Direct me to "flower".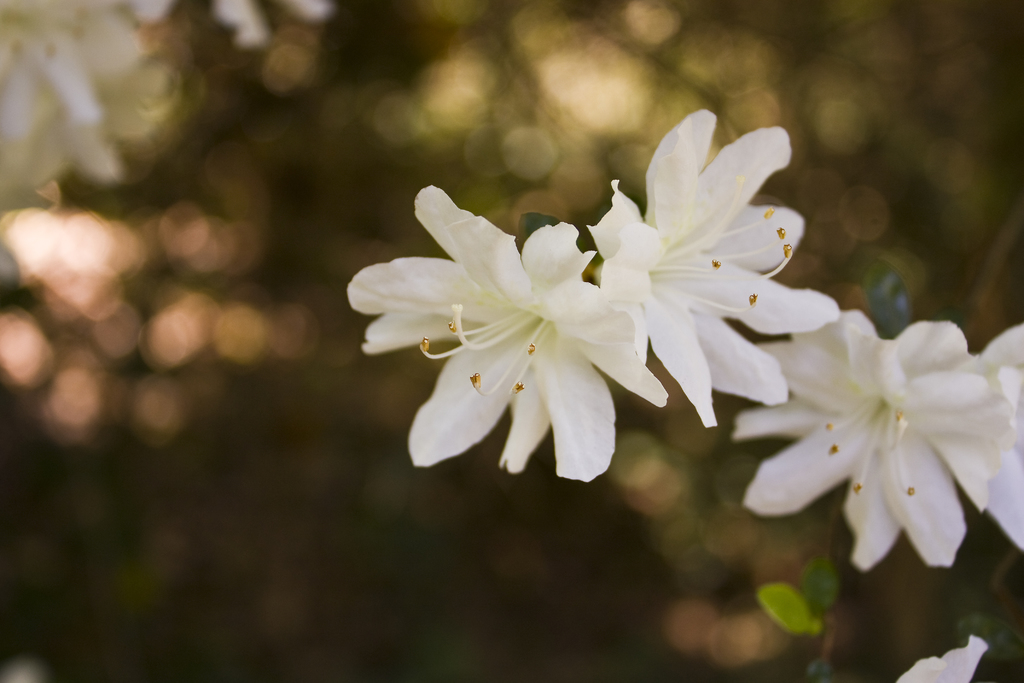
Direction: left=984, top=320, right=1023, bottom=547.
